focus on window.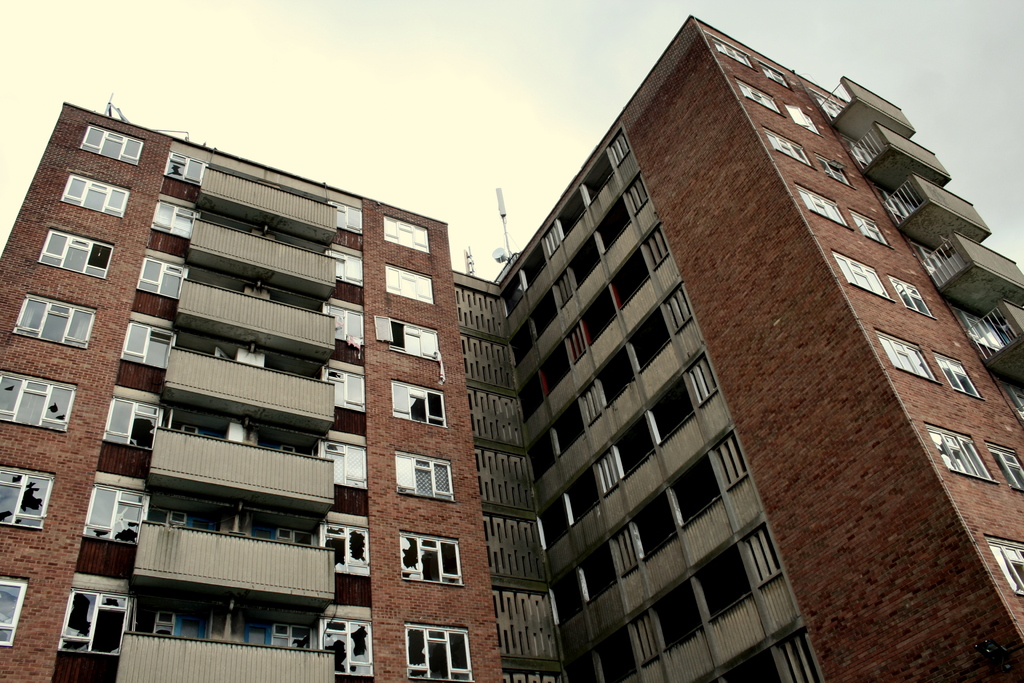
Focused at bbox=[52, 584, 118, 670].
